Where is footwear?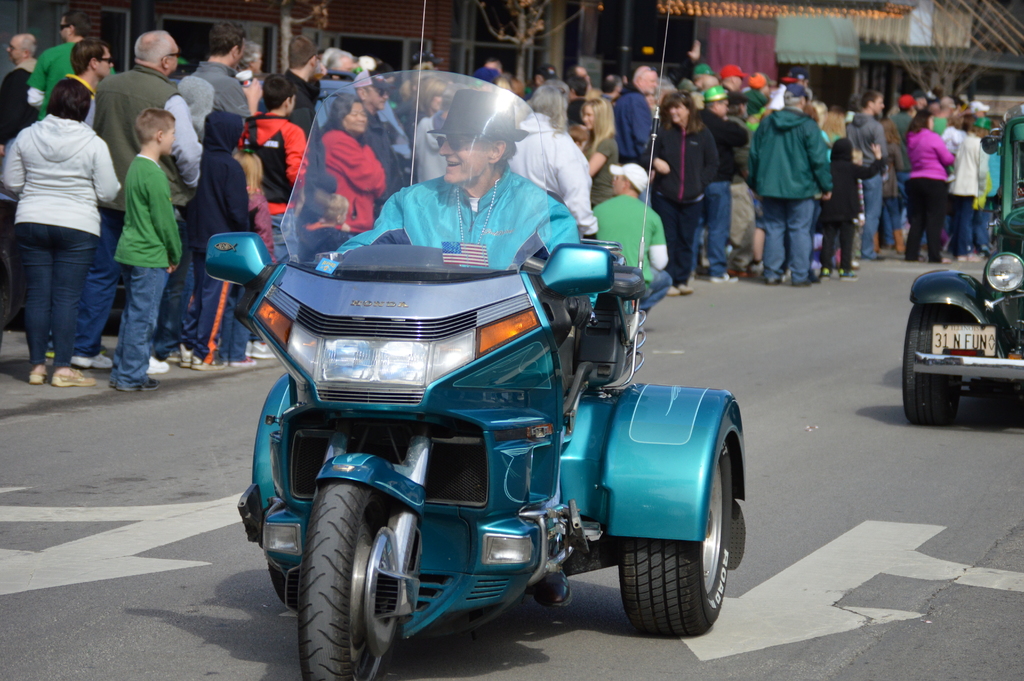
[left=251, top=340, right=267, bottom=359].
